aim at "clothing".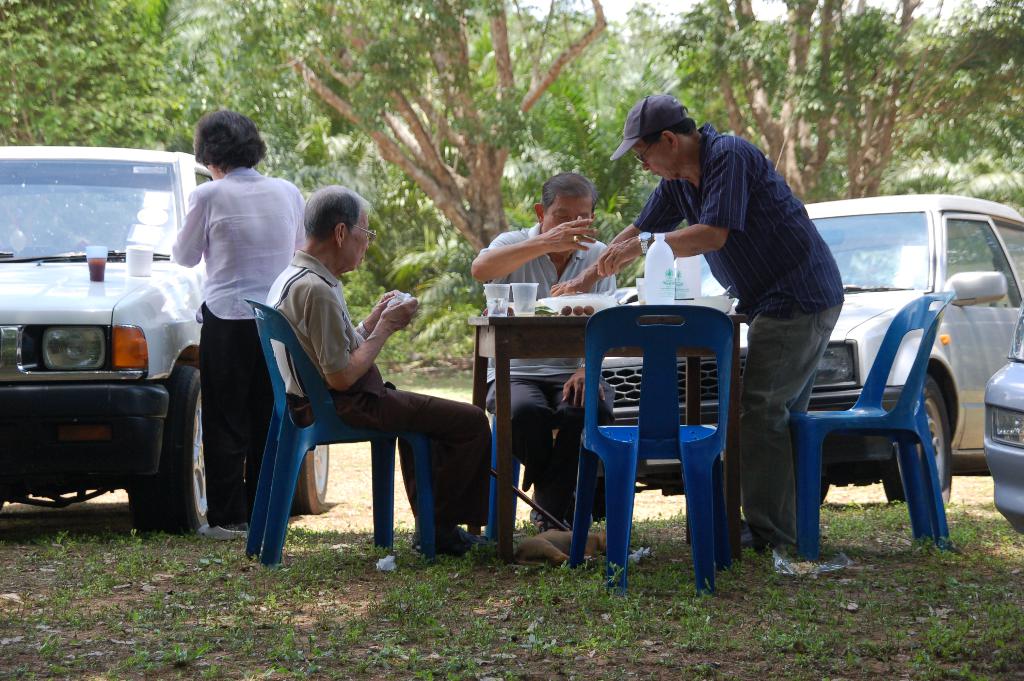
Aimed at bbox=[164, 160, 313, 515].
